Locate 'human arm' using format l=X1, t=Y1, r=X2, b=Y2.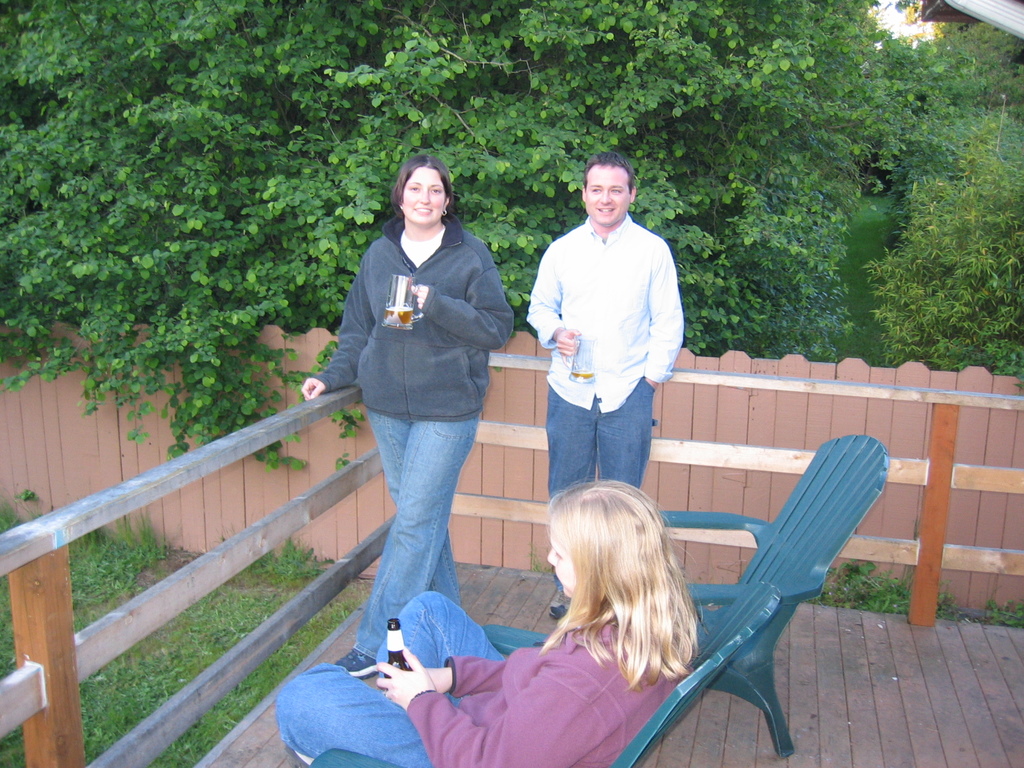
l=366, t=644, r=611, b=767.
